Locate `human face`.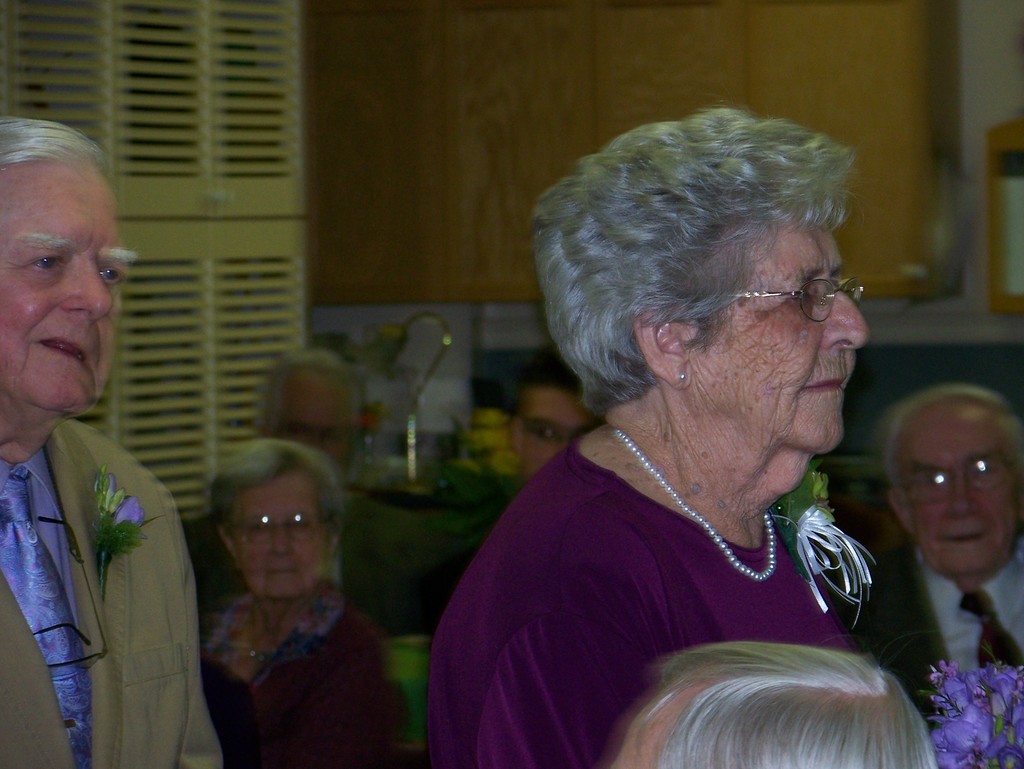
Bounding box: 273:380:351:466.
